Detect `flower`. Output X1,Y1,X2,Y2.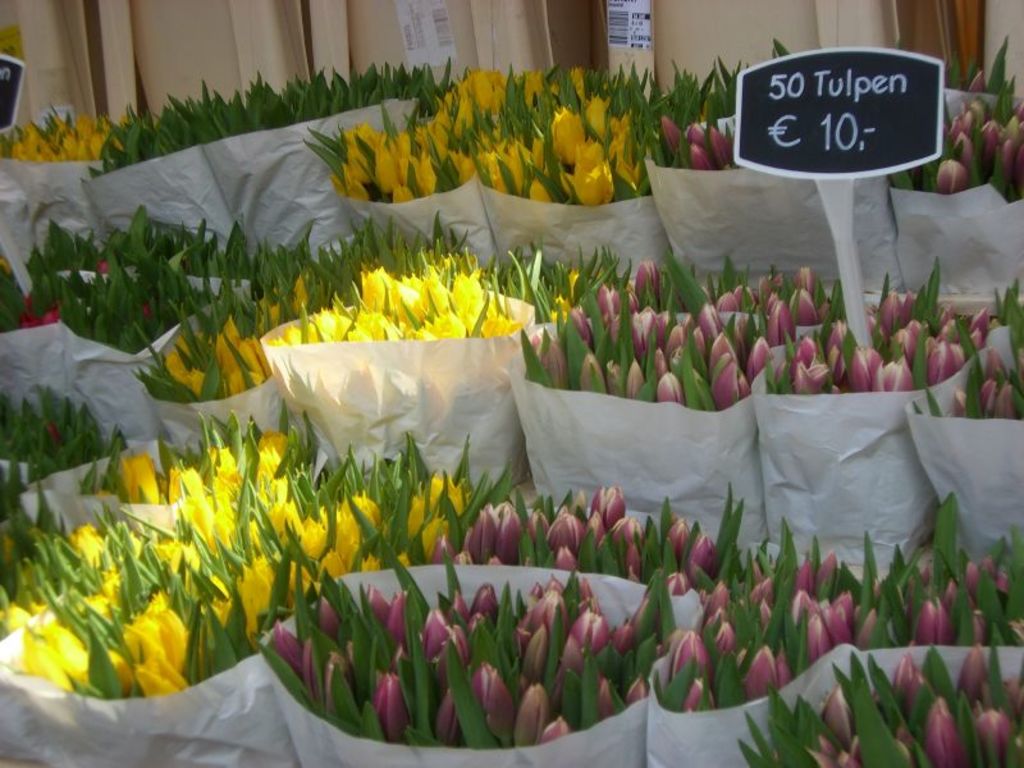
132,275,298,401.
